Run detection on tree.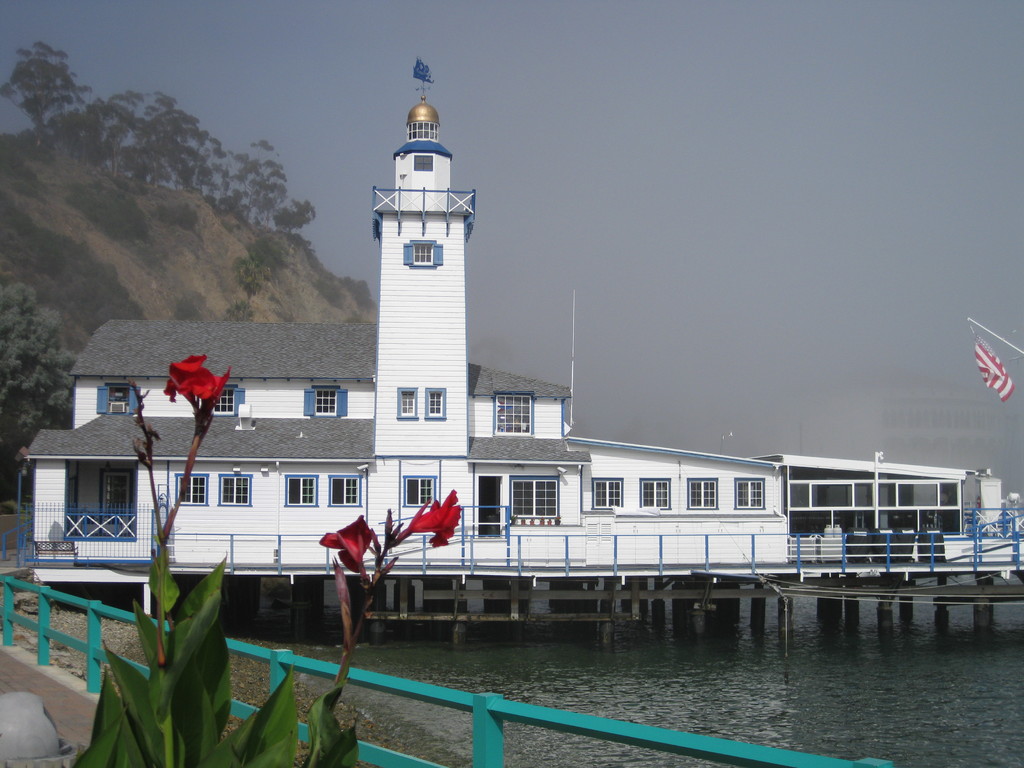
Result: BBox(271, 199, 313, 230).
